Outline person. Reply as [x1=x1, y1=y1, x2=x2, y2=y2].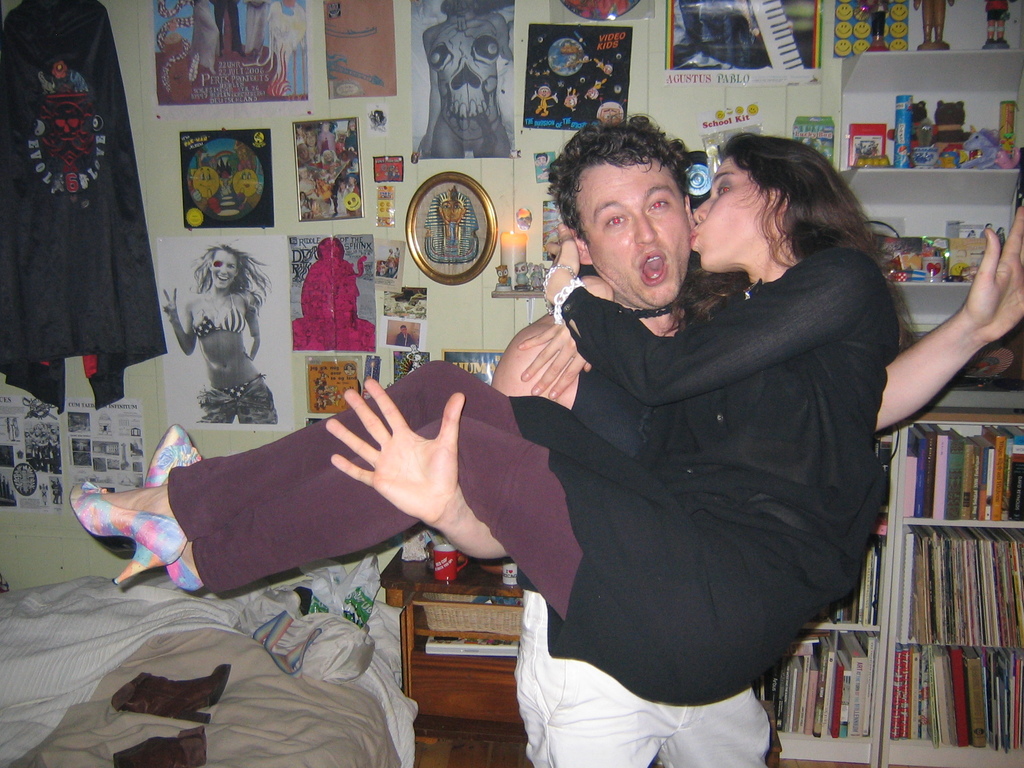
[x1=321, y1=108, x2=1023, y2=767].
